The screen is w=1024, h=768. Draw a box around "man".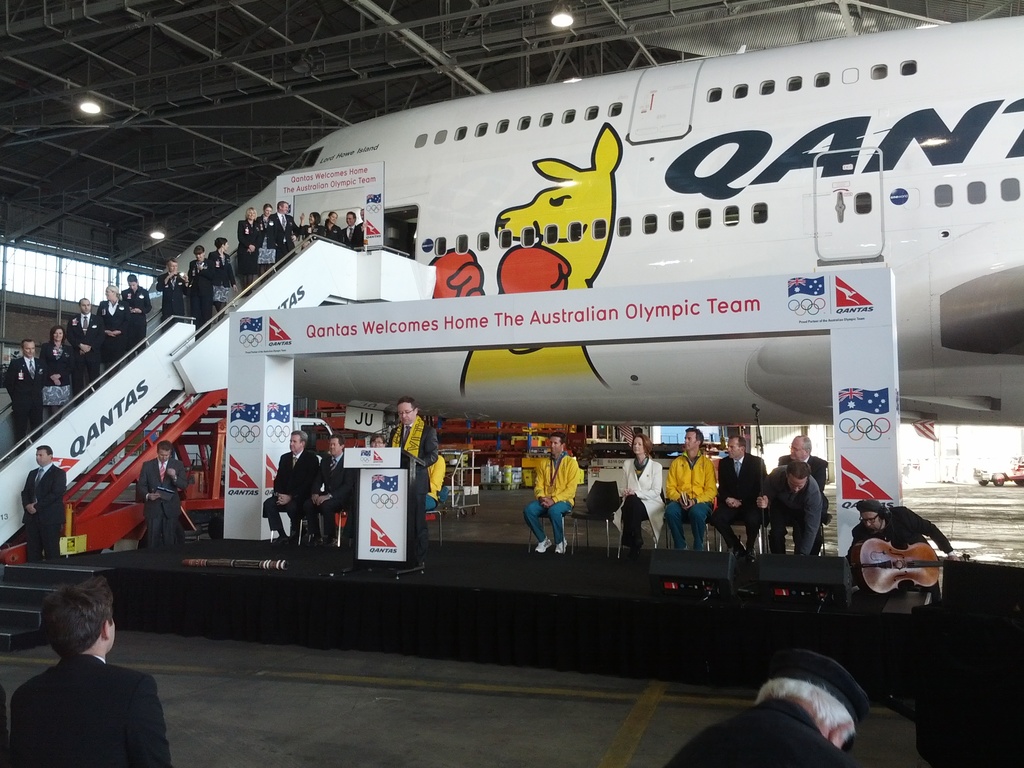
crop(157, 261, 195, 333).
